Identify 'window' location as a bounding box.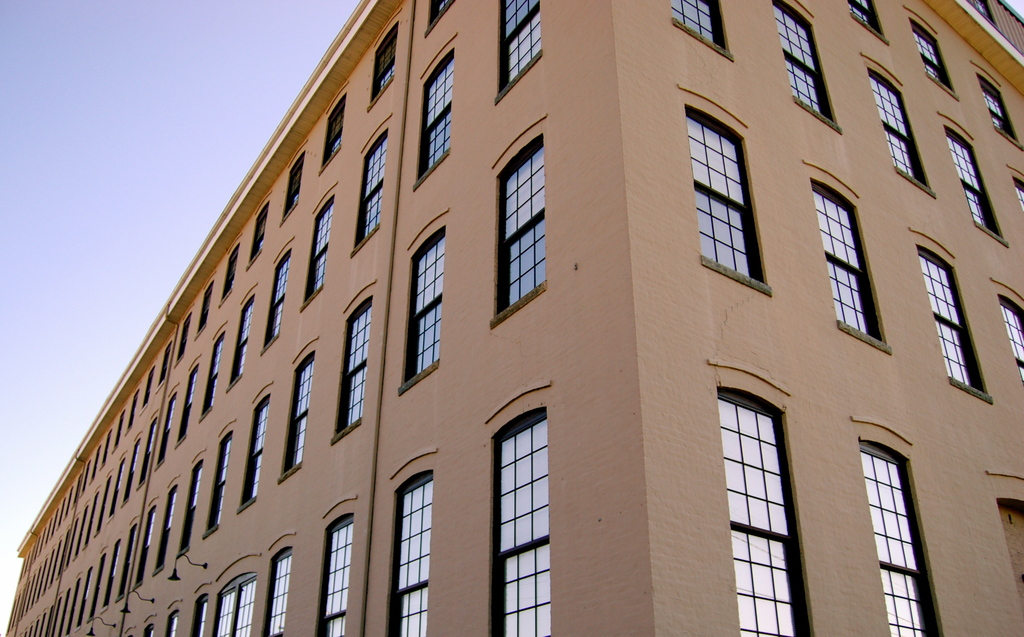
l=283, t=158, r=301, b=222.
